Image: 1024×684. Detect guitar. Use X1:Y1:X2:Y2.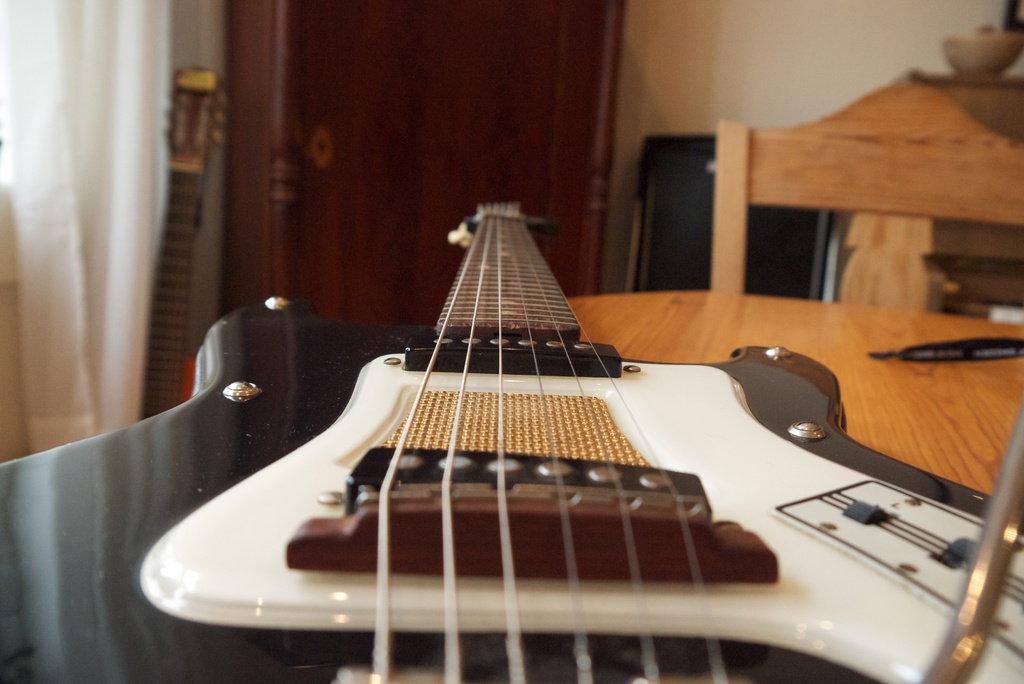
1:199:1023:683.
